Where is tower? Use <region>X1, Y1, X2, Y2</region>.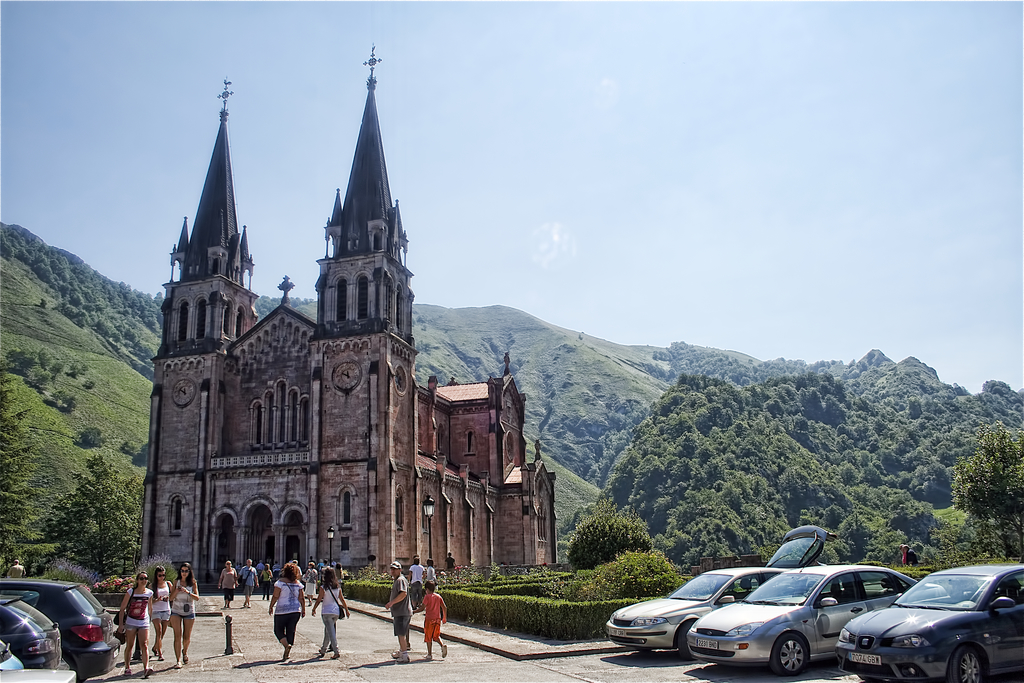
<region>136, 46, 557, 595</region>.
